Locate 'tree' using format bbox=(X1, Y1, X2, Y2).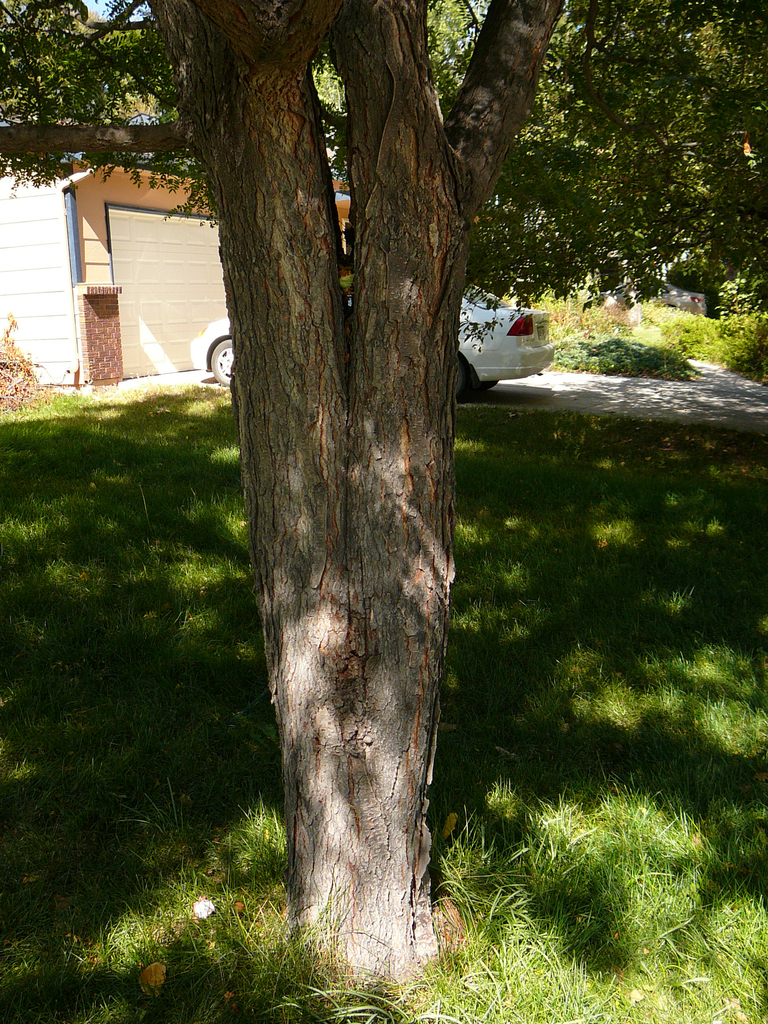
bbox=(79, 0, 685, 924).
